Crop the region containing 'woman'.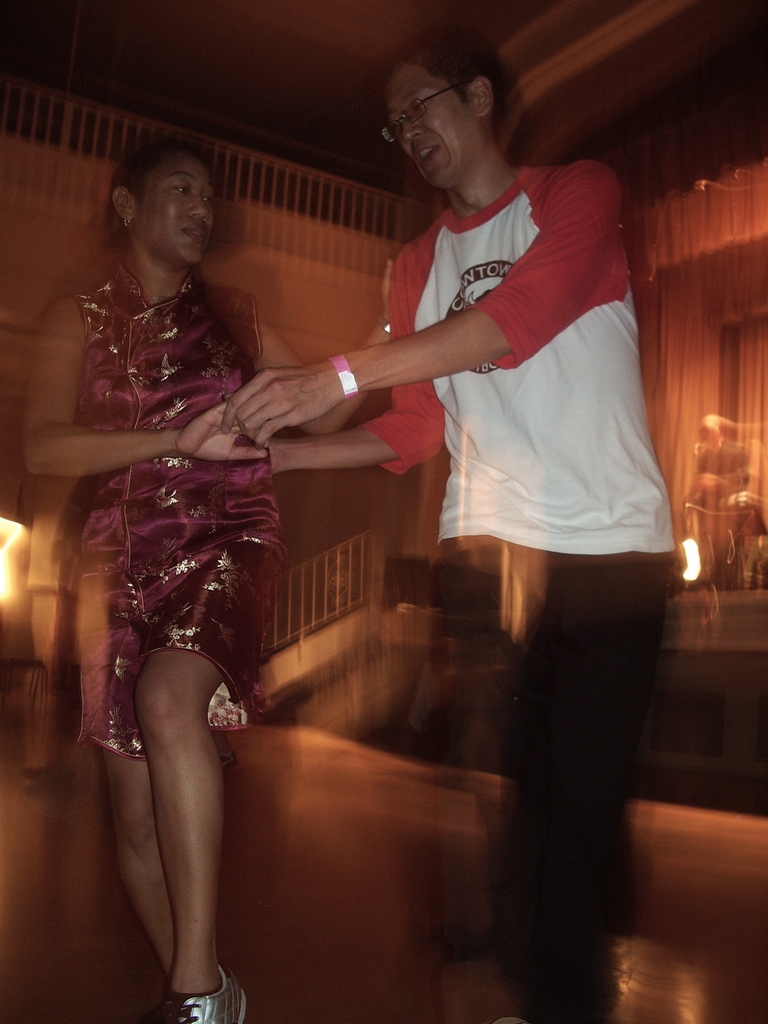
Crop region: 34/118/344/1023.
